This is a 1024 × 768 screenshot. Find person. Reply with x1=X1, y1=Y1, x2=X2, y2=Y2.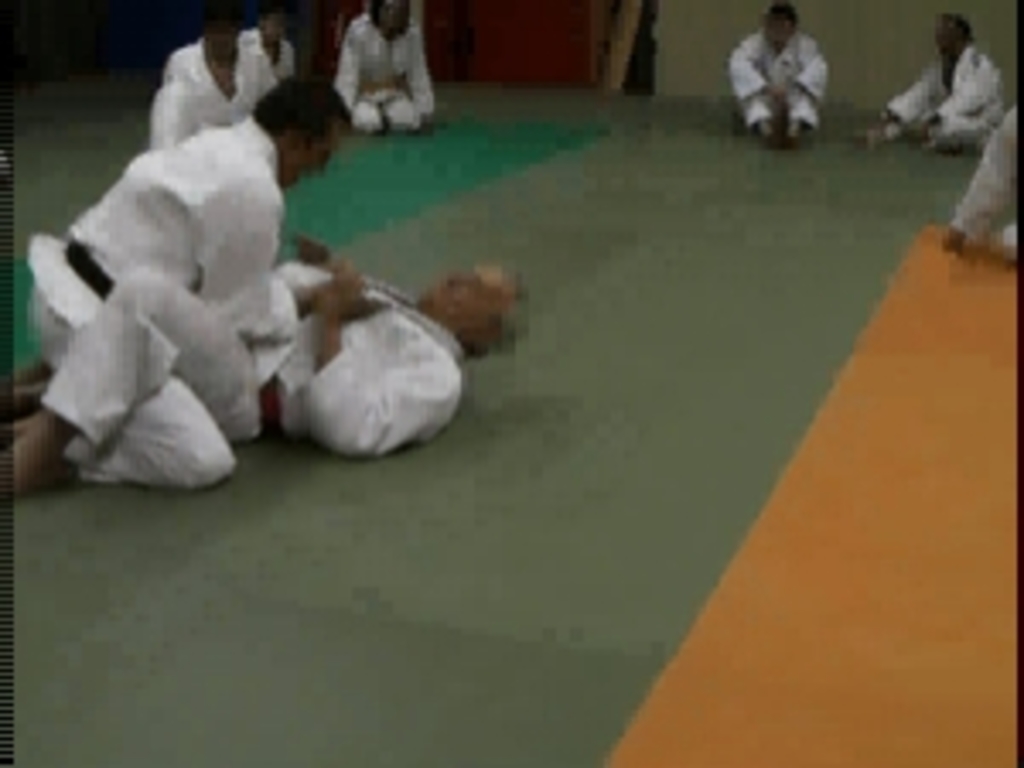
x1=939, y1=102, x2=1021, y2=263.
